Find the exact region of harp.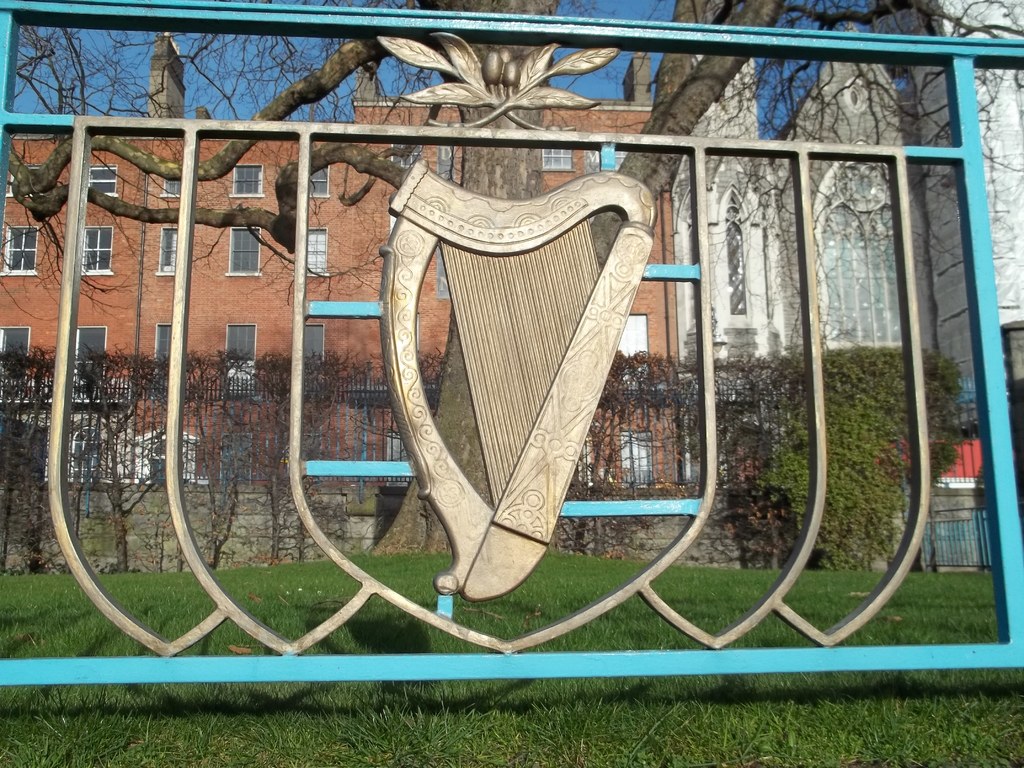
Exact region: {"left": 389, "top": 161, "right": 658, "bottom": 600}.
